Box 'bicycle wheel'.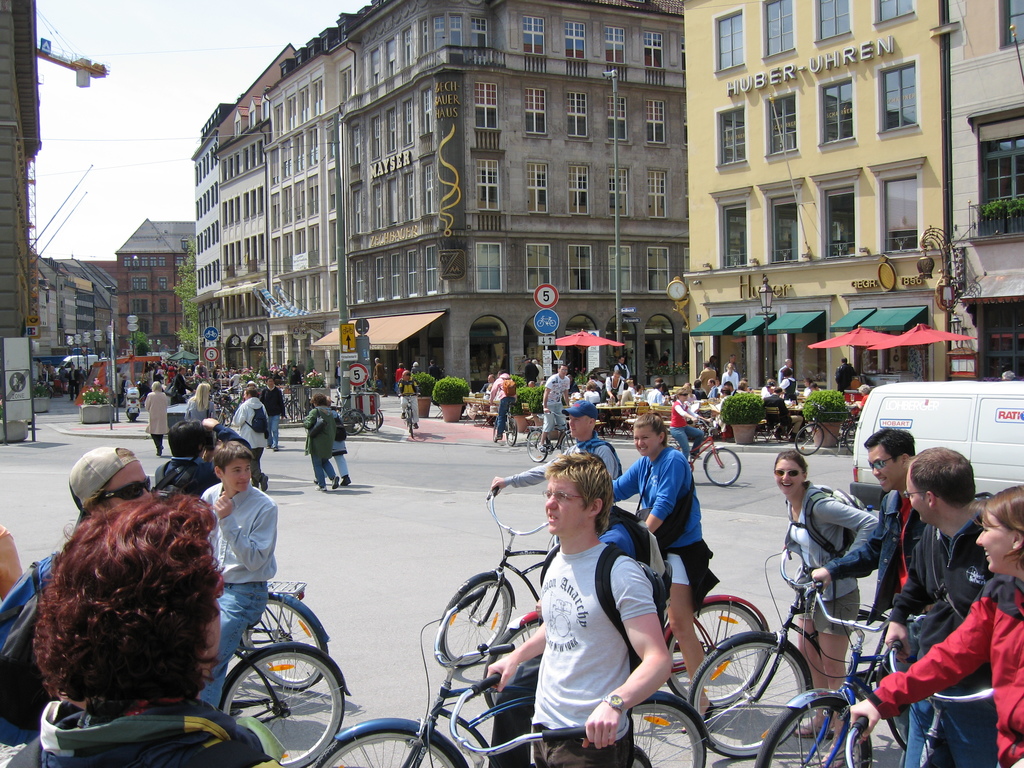
region(755, 696, 872, 767).
